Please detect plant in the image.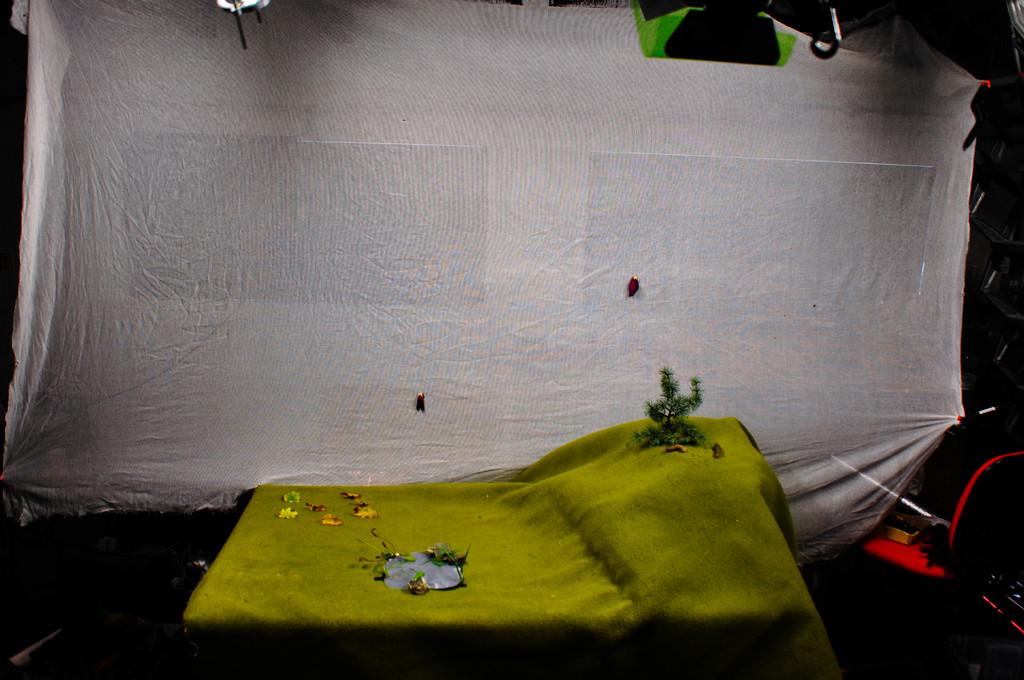
box=[622, 361, 700, 451].
